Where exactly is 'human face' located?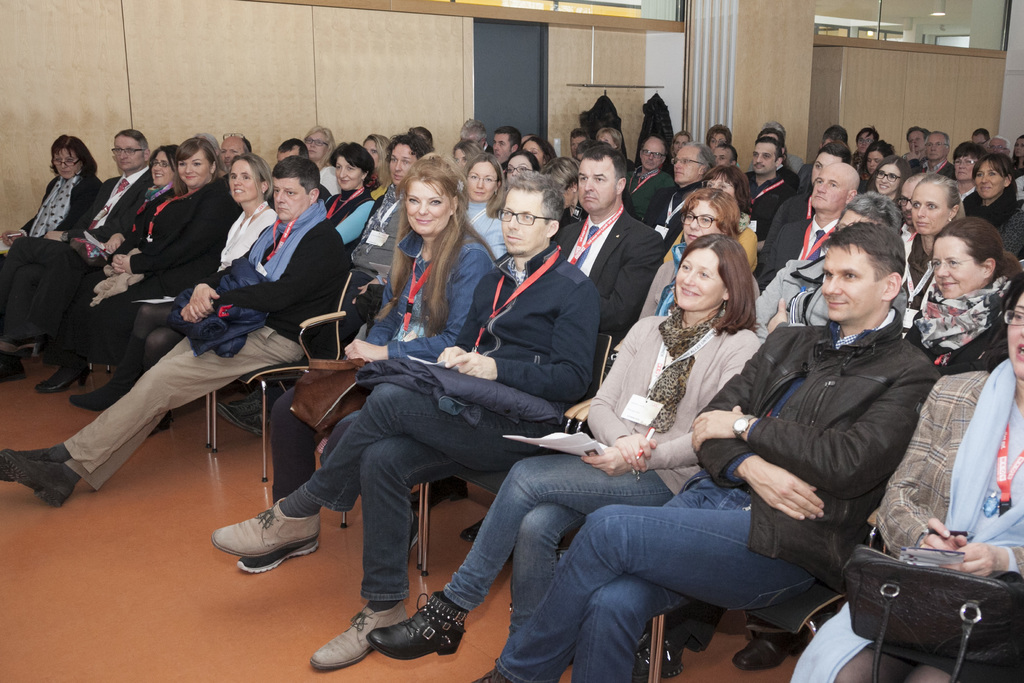
Its bounding box is x1=502, y1=192, x2=546, y2=254.
